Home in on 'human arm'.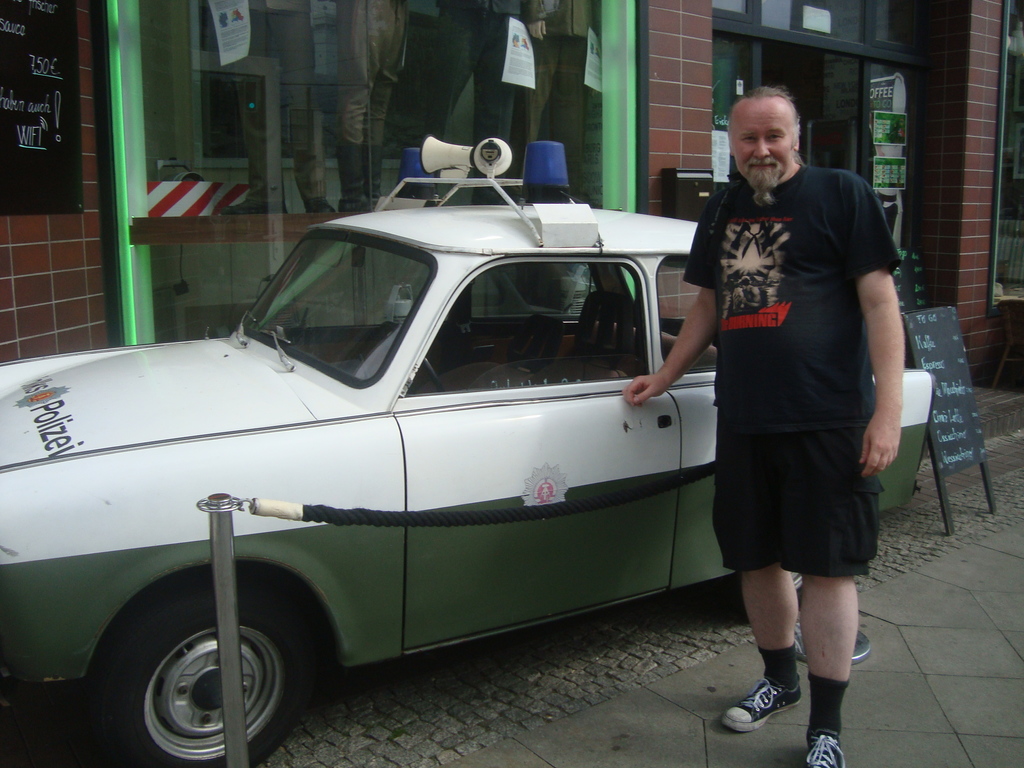
Homed in at box(856, 239, 913, 412).
